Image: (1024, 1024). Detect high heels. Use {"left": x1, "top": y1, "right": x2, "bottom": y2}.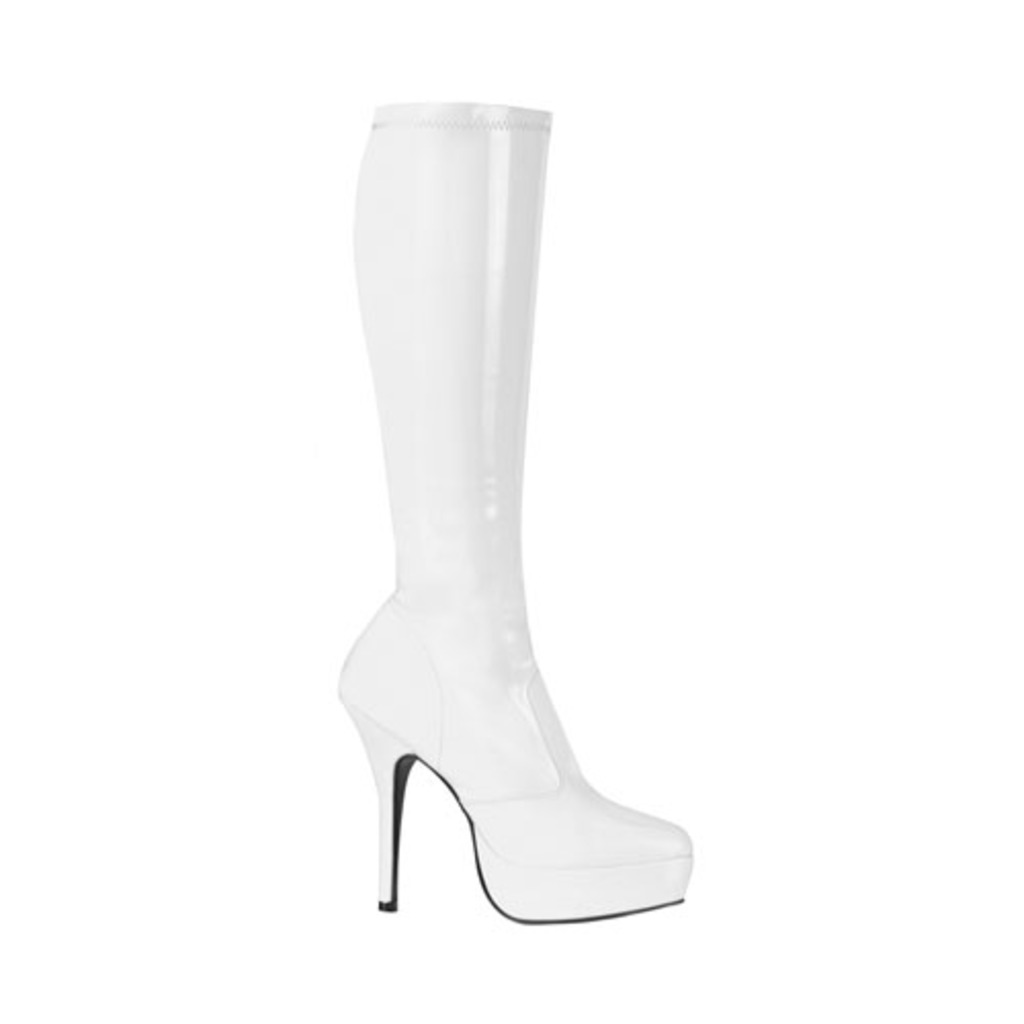
{"left": 301, "top": 172, "right": 717, "bottom": 991}.
